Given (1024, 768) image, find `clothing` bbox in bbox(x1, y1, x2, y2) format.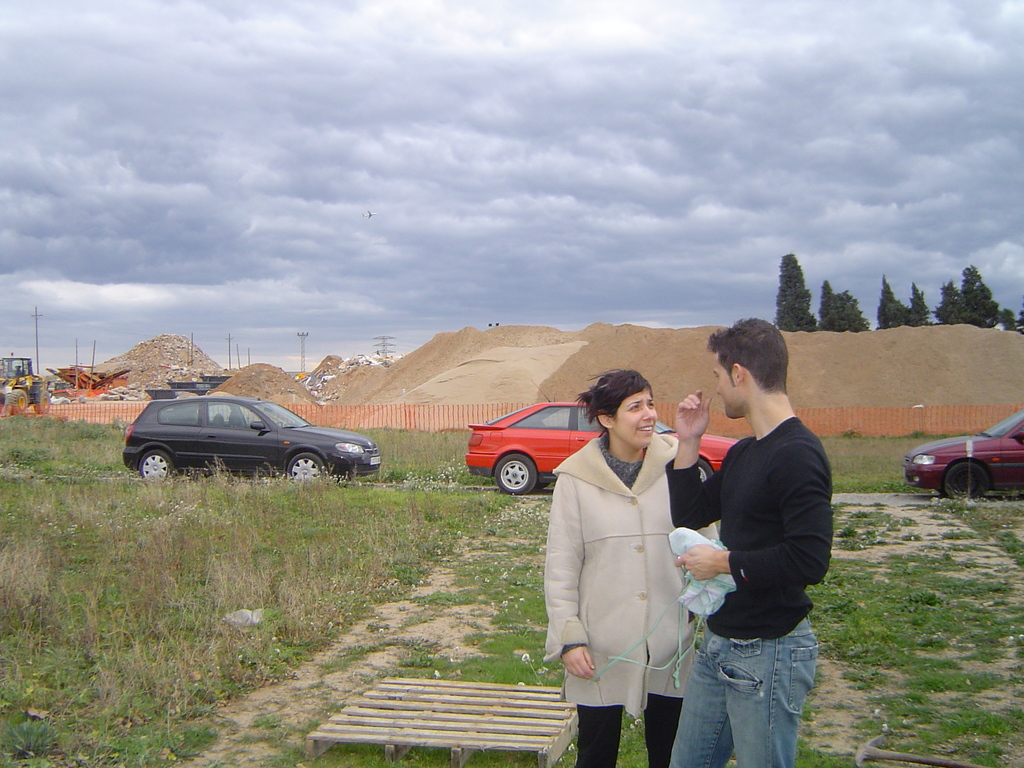
bbox(538, 433, 718, 767).
